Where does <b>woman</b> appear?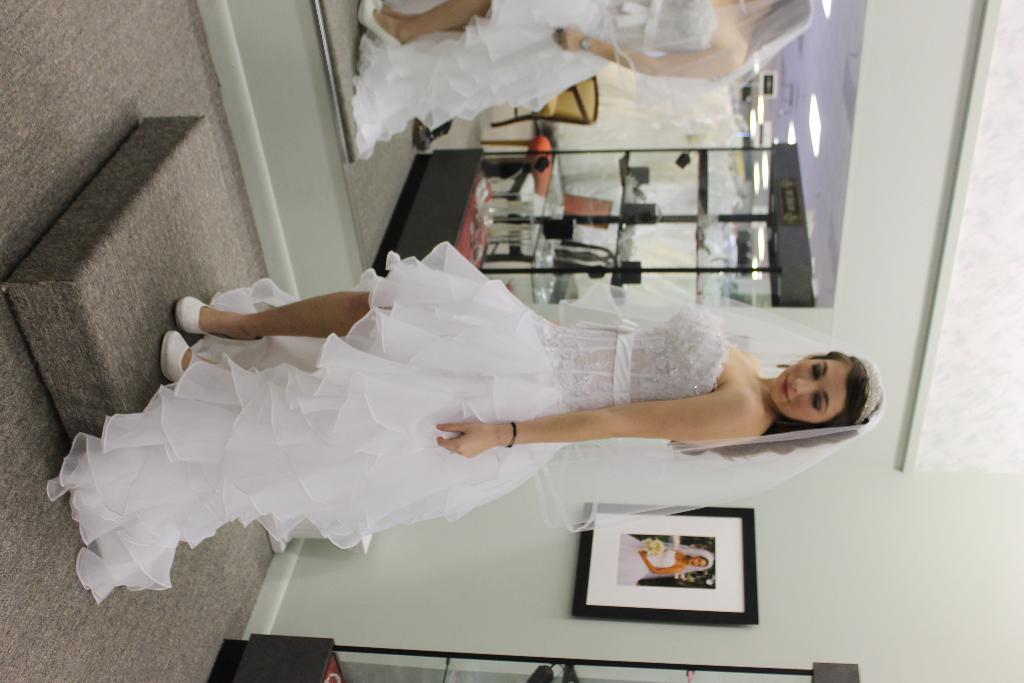
Appears at [106,230,838,582].
